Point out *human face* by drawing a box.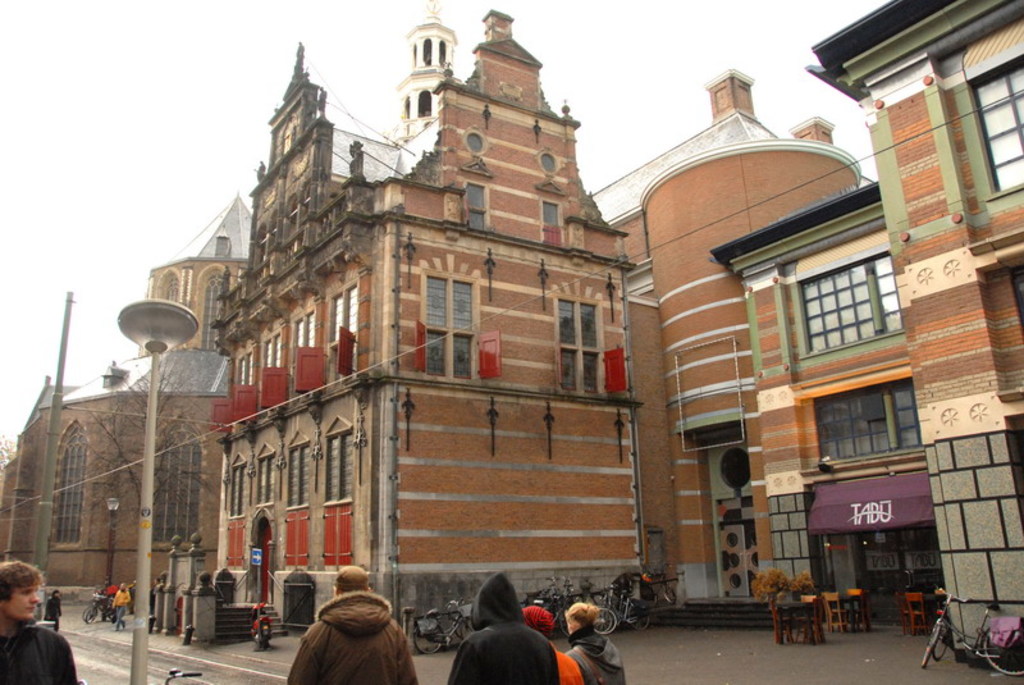
{"x1": 4, "y1": 575, "x2": 36, "y2": 622}.
